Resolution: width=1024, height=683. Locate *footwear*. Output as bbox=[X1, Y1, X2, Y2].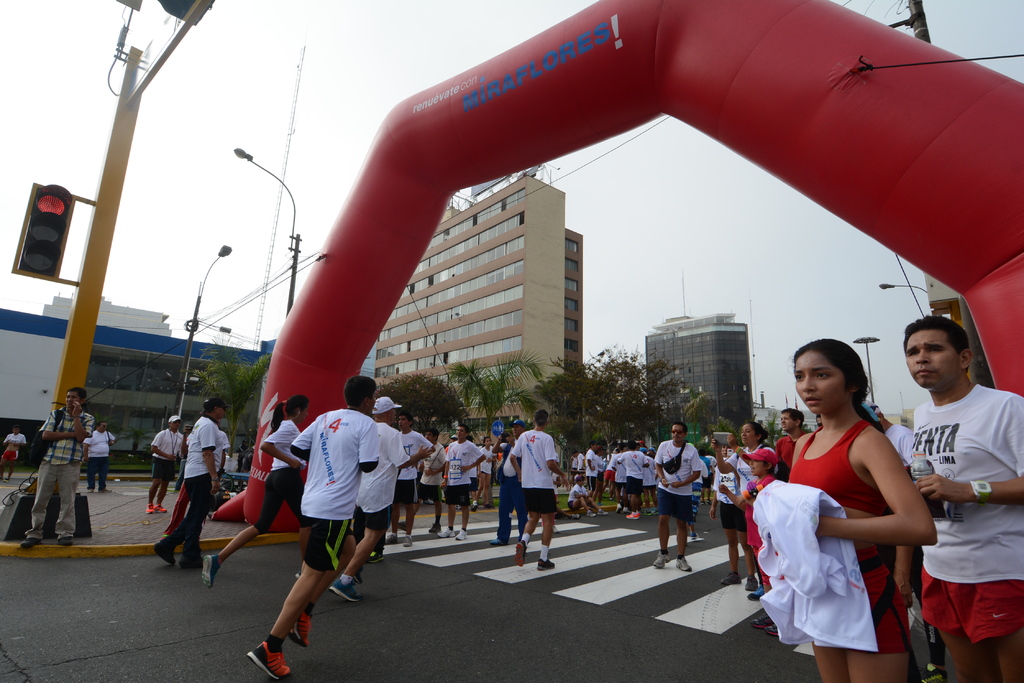
bbox=[516, 543, 531, 566].
